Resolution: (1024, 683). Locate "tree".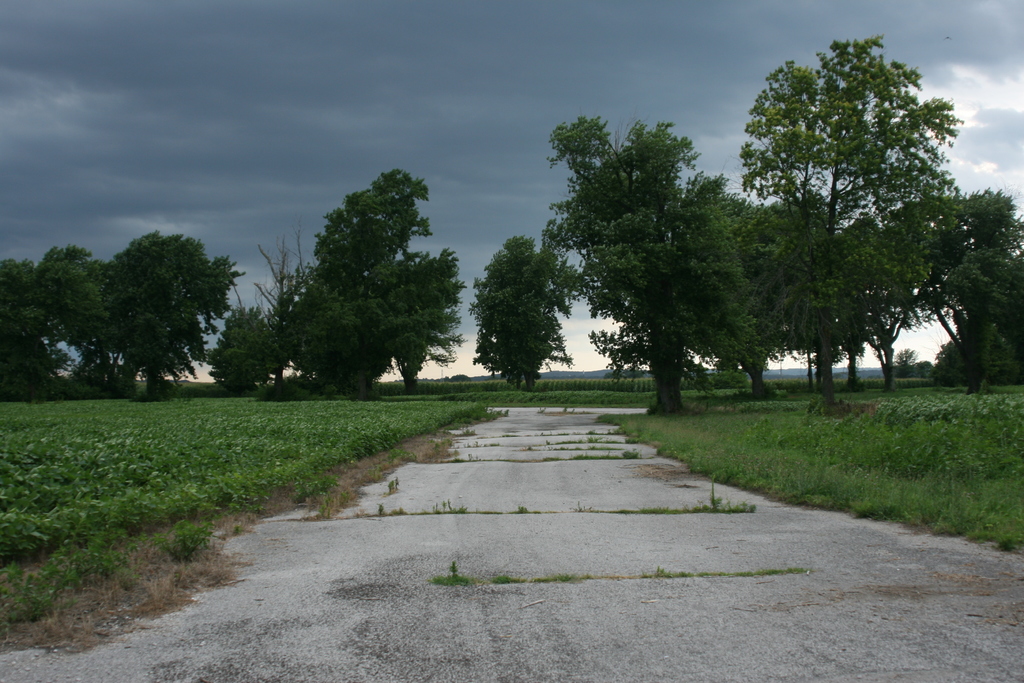
detection(279, 199, 399, 398).
